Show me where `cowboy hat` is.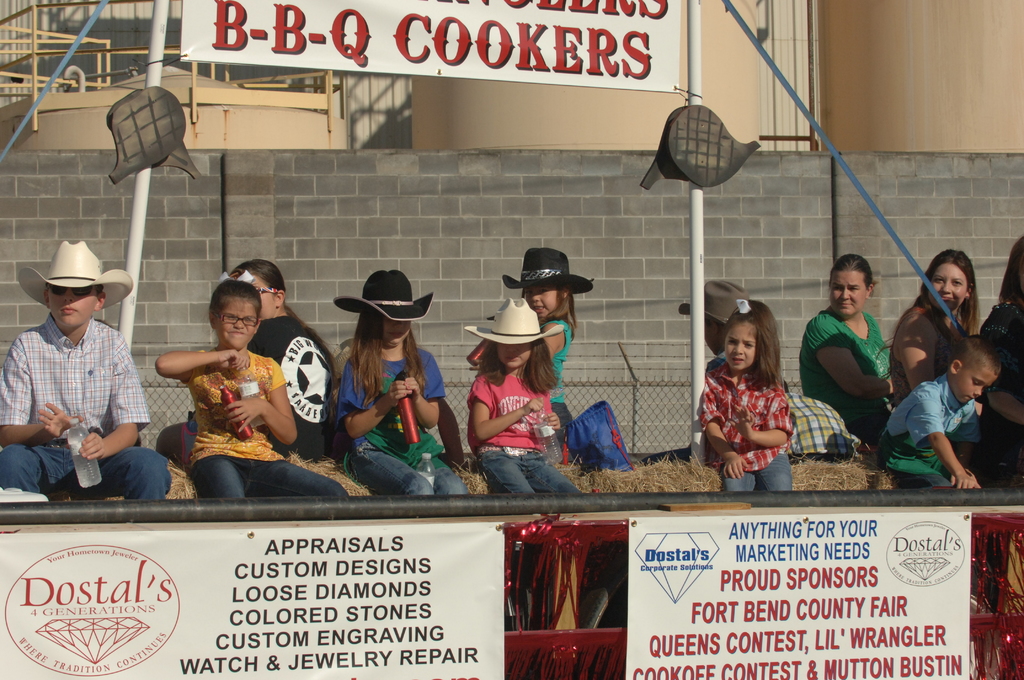
`cowboy hat` is at region(330, 271, 434, 328).
